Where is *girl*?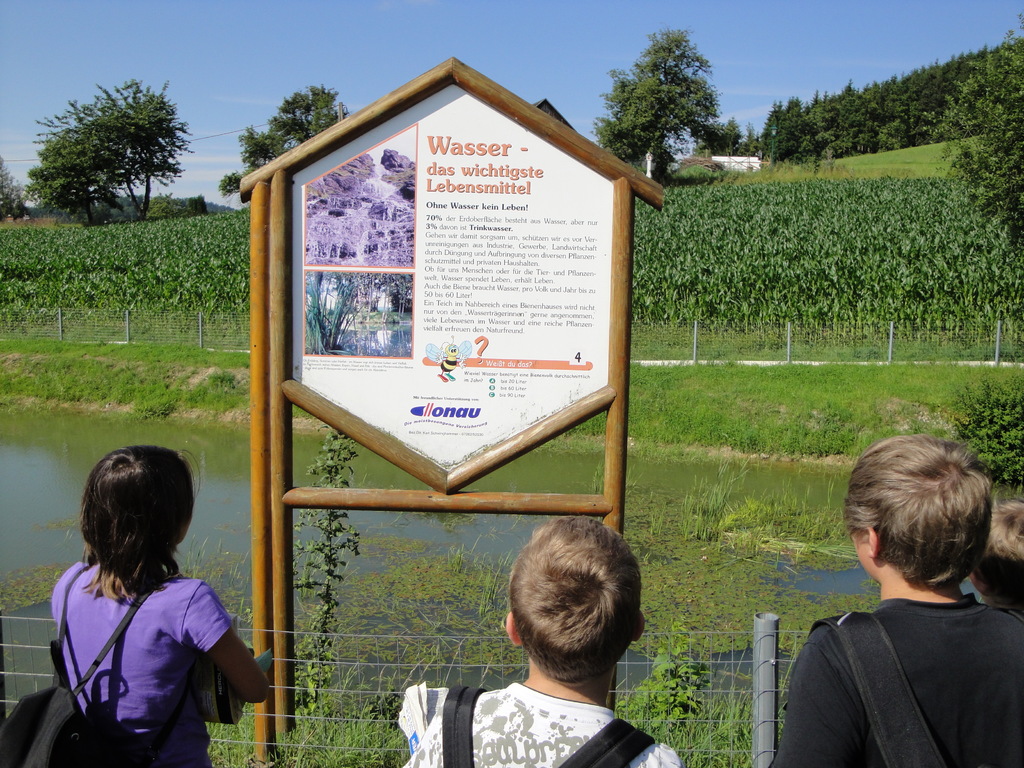
l=0, t=447, r=270, b=767.
